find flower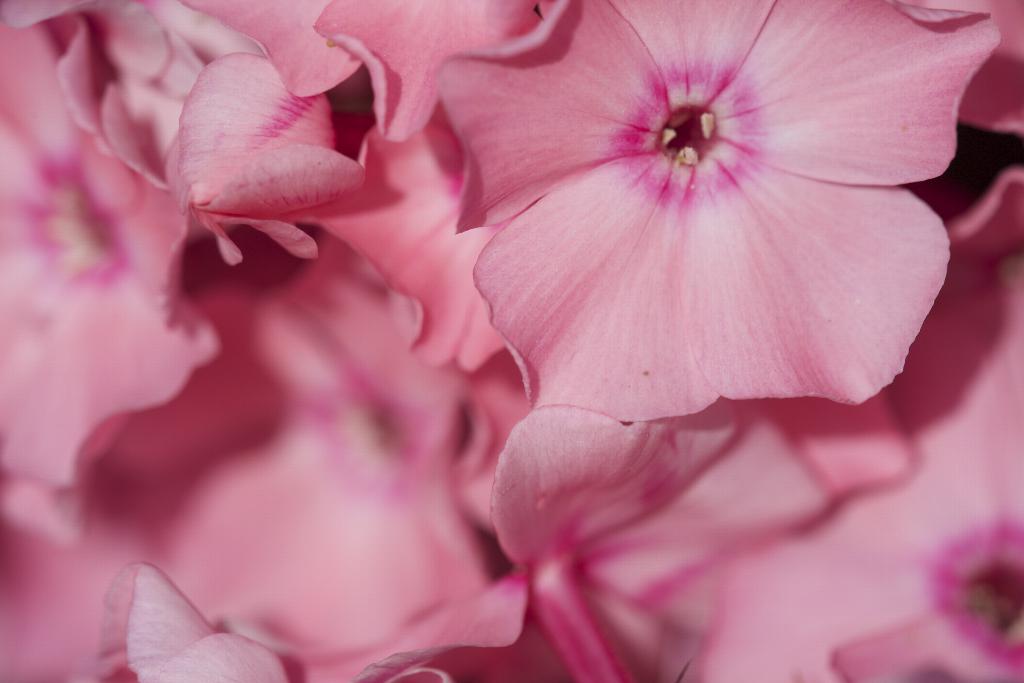
box=[470, 13, 950, 420]
